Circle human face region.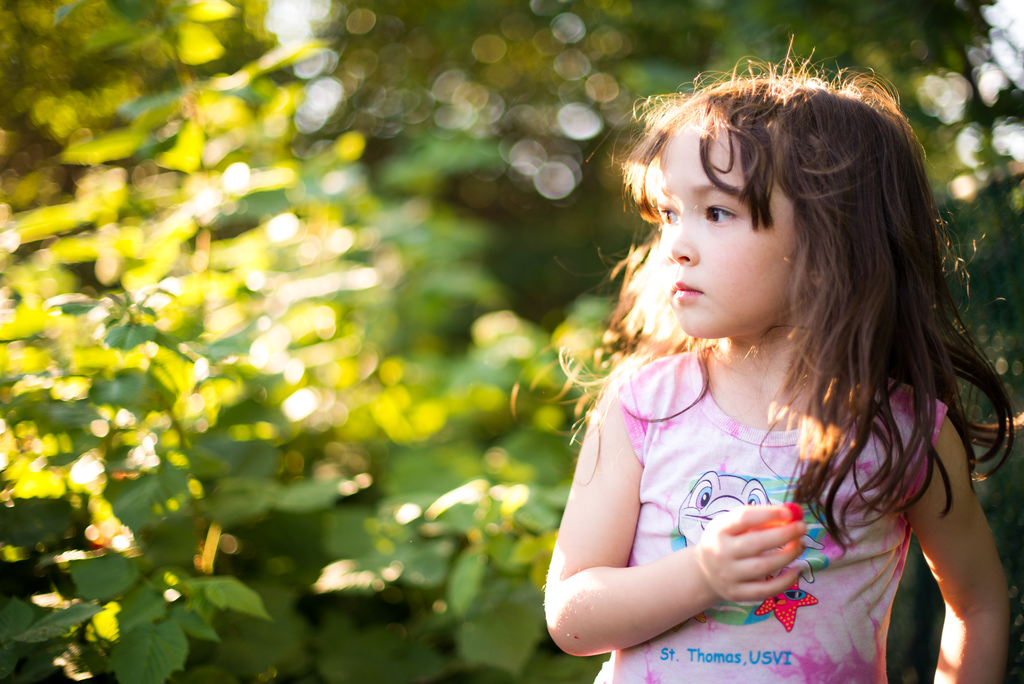
Region: (left=648, top=117, right=811, bottom=336).
